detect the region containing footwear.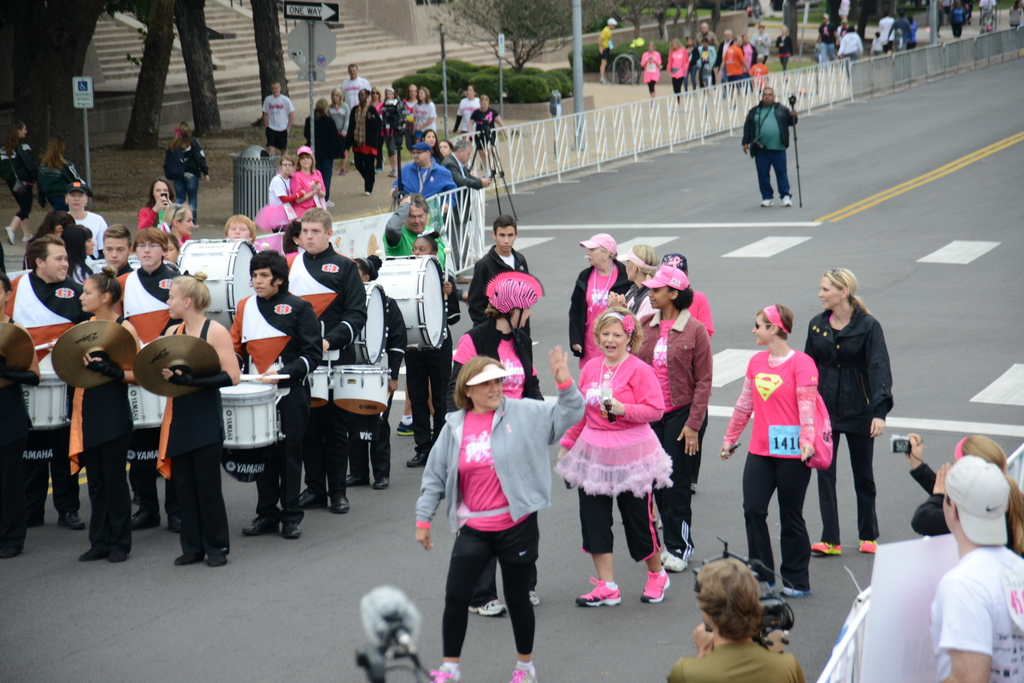
rect(781, 194, 792, 204).
